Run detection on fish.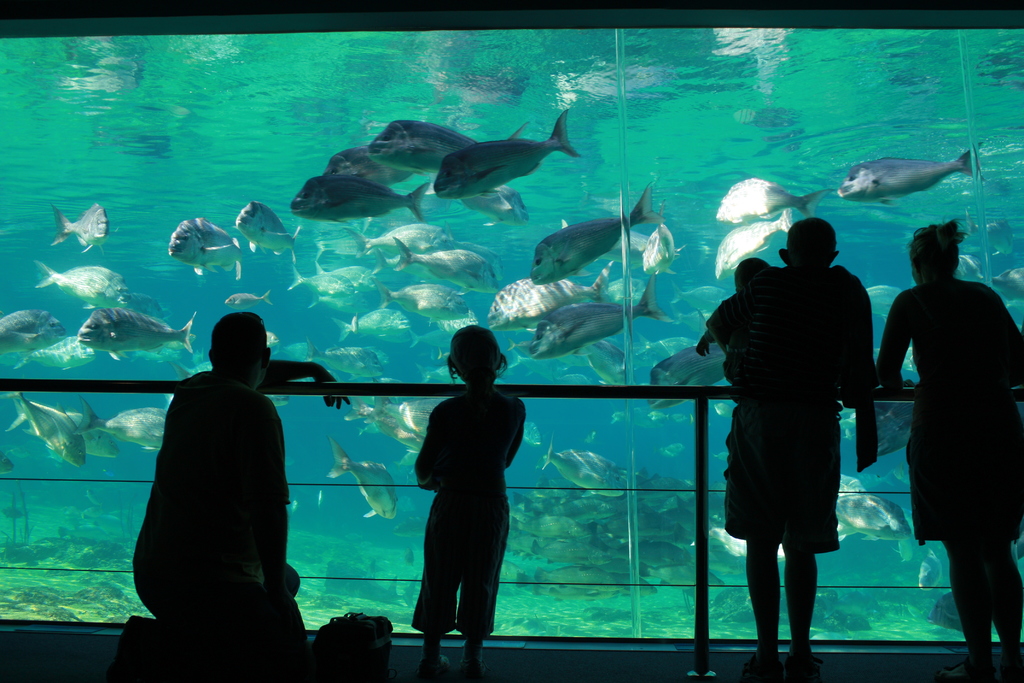
Result: 335, 308, 425, 343.
